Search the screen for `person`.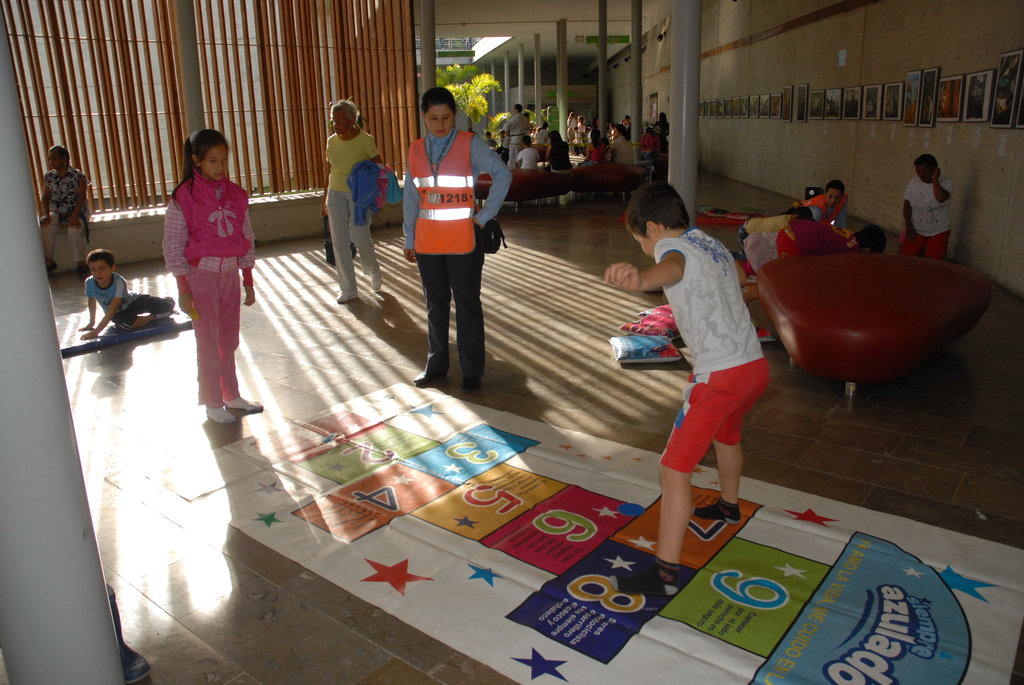
Found at [595, 177, 774, 599].
